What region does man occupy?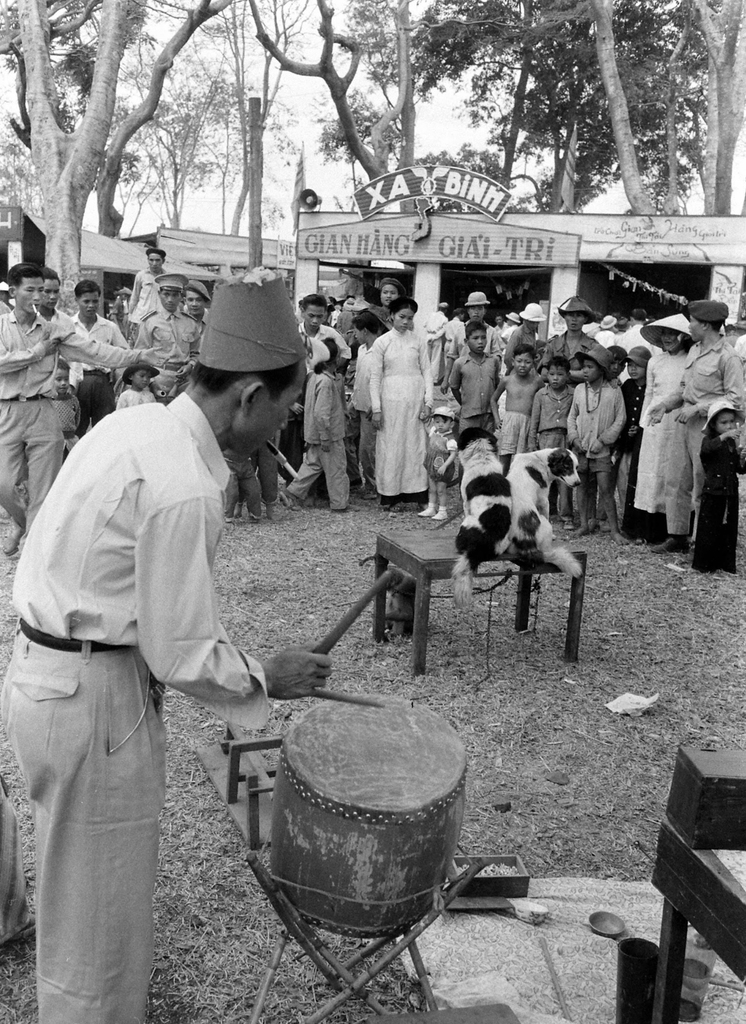
505,300,549,355.
